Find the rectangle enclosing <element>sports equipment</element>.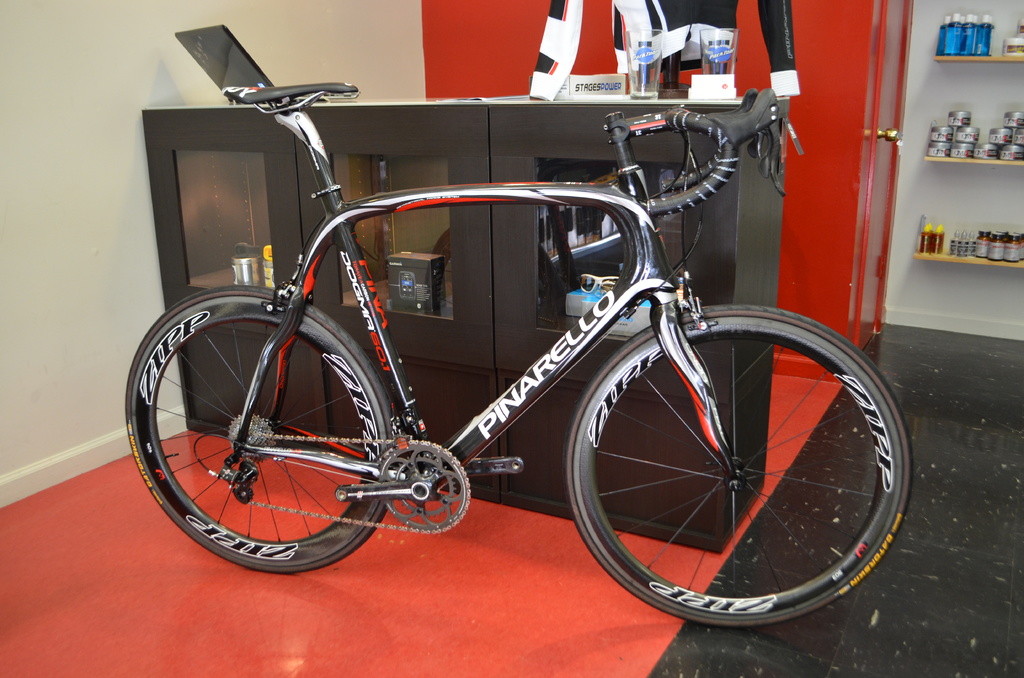
Rect(123, 81, 914, 629).
